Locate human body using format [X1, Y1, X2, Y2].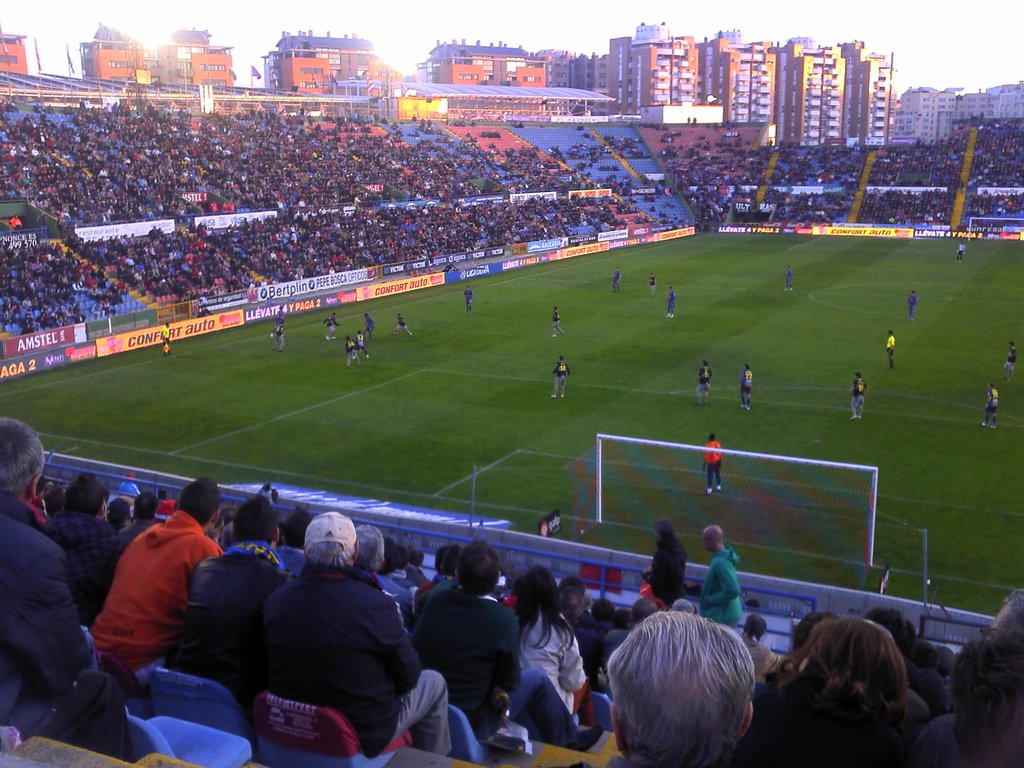
[591, 595, 614, 632].
